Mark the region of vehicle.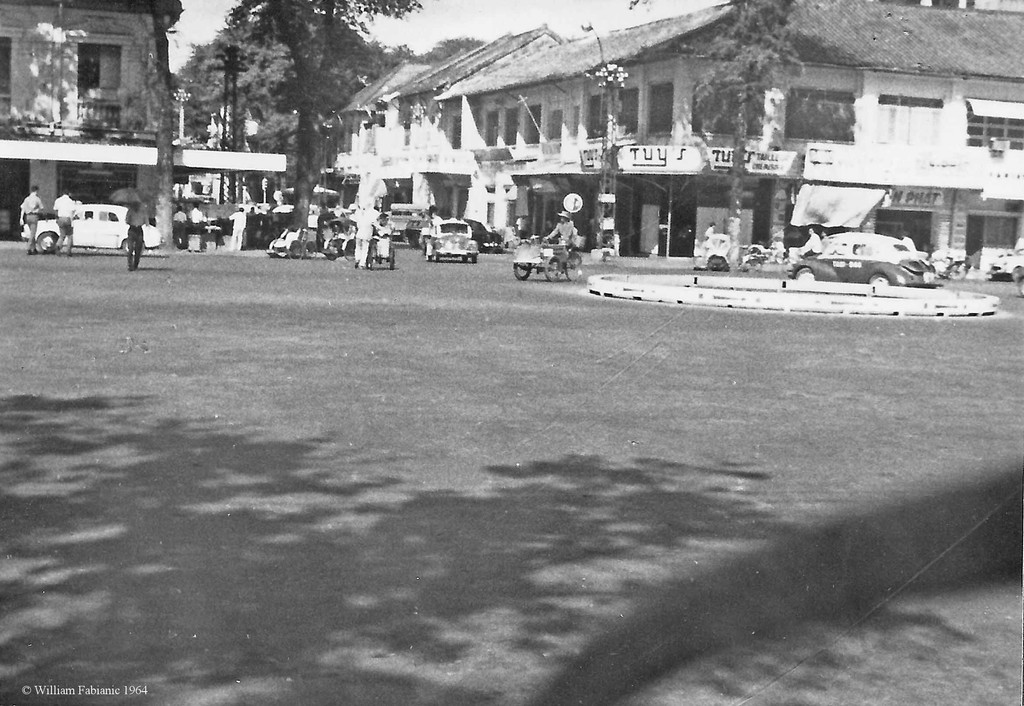
Region: 25:200:163:253.
